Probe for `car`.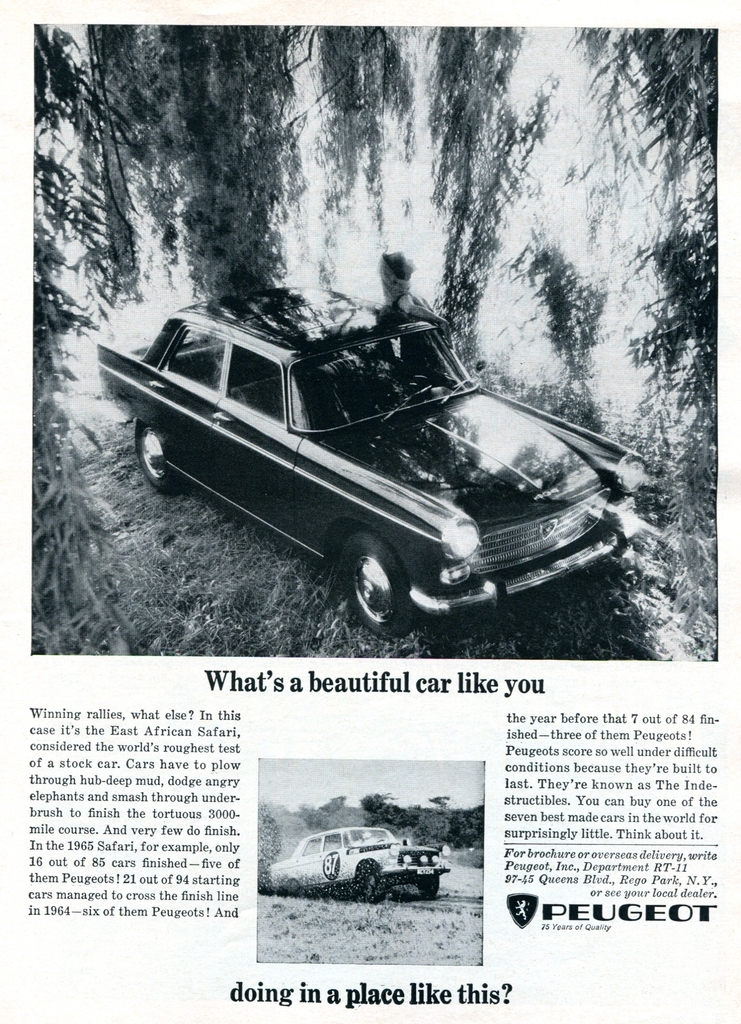
Probe result: x1=85 y1=311 x2=649 y2=638.
